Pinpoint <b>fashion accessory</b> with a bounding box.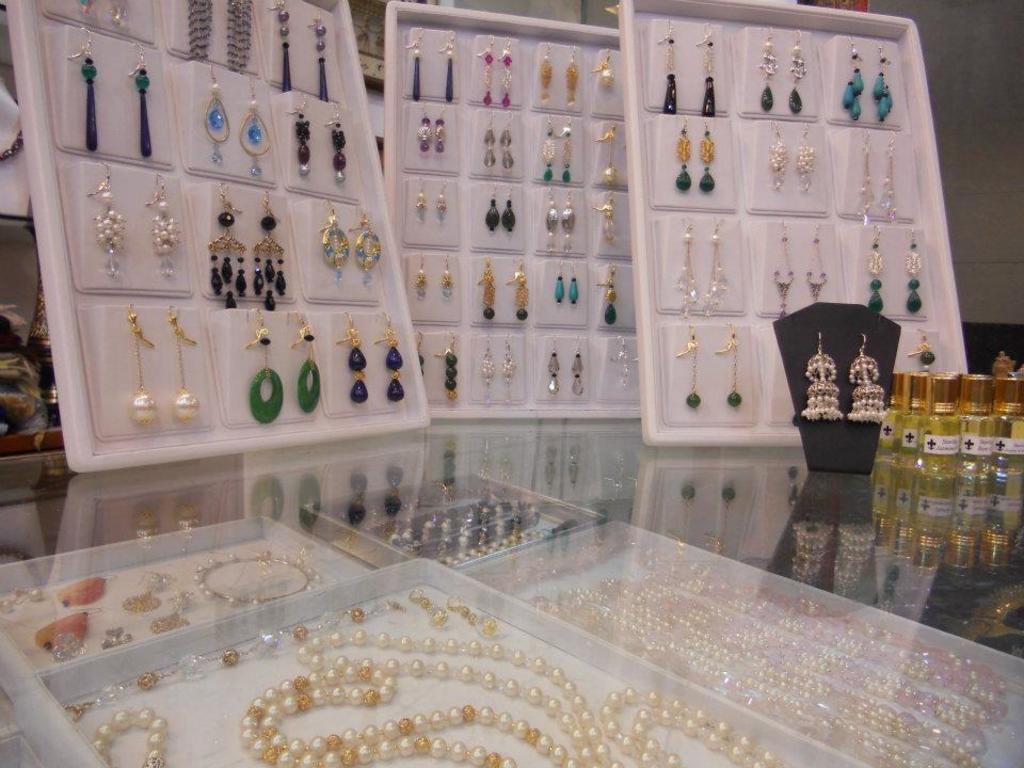
82,160,123,282.
